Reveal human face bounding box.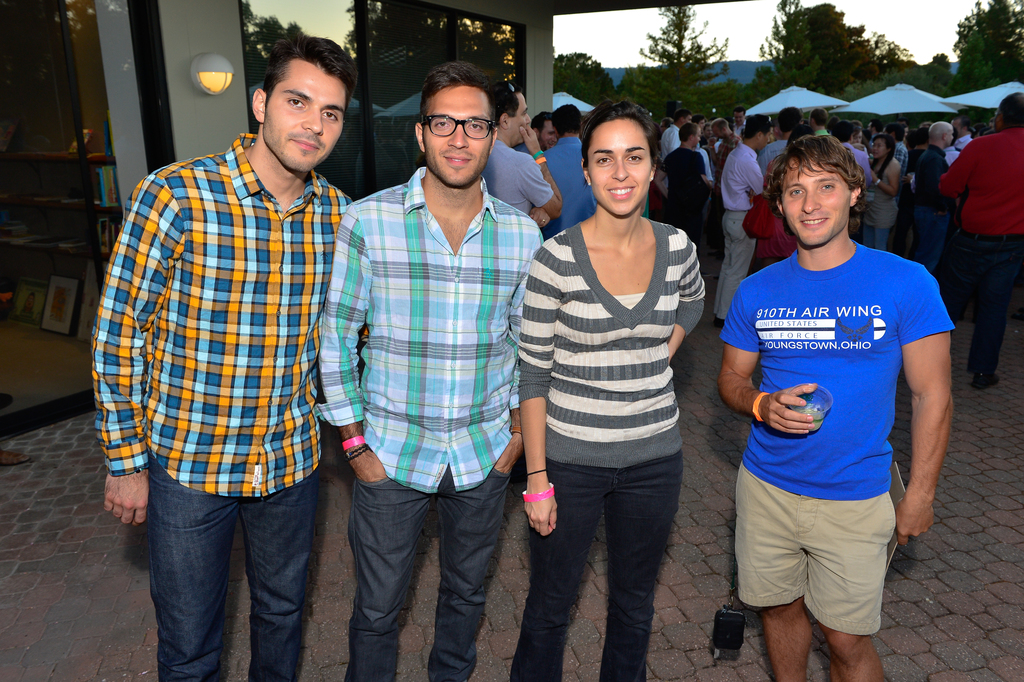
Revealed: 426 95 492 186.
